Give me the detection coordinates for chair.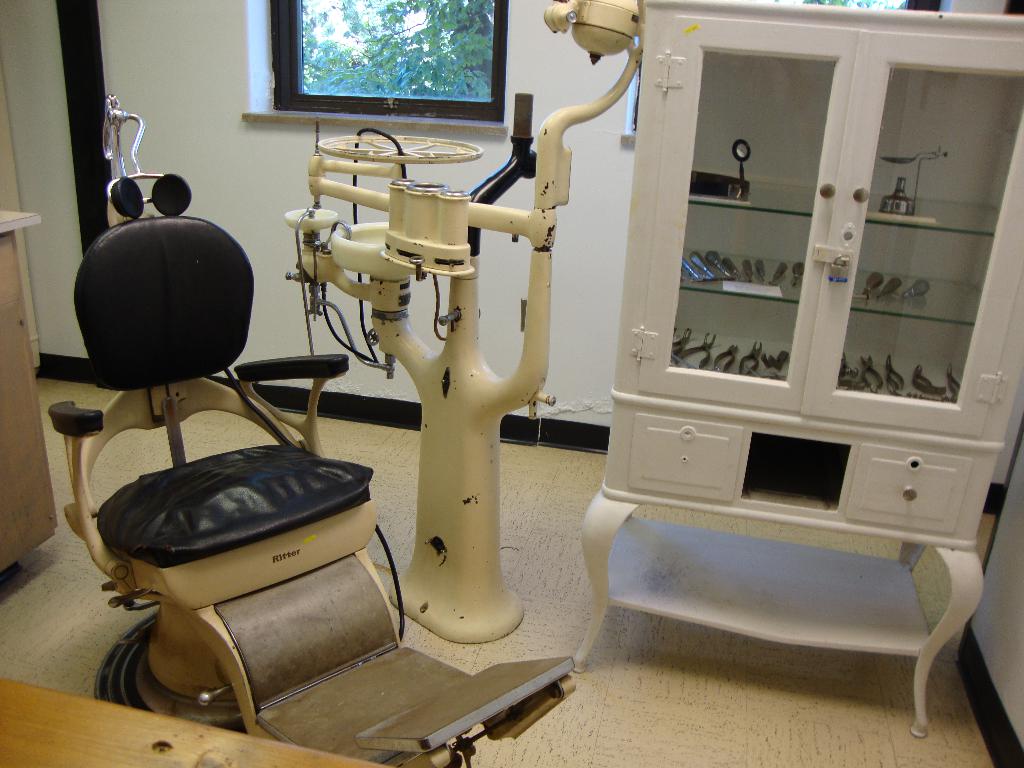
BBox(51, 214, 579, 767).
